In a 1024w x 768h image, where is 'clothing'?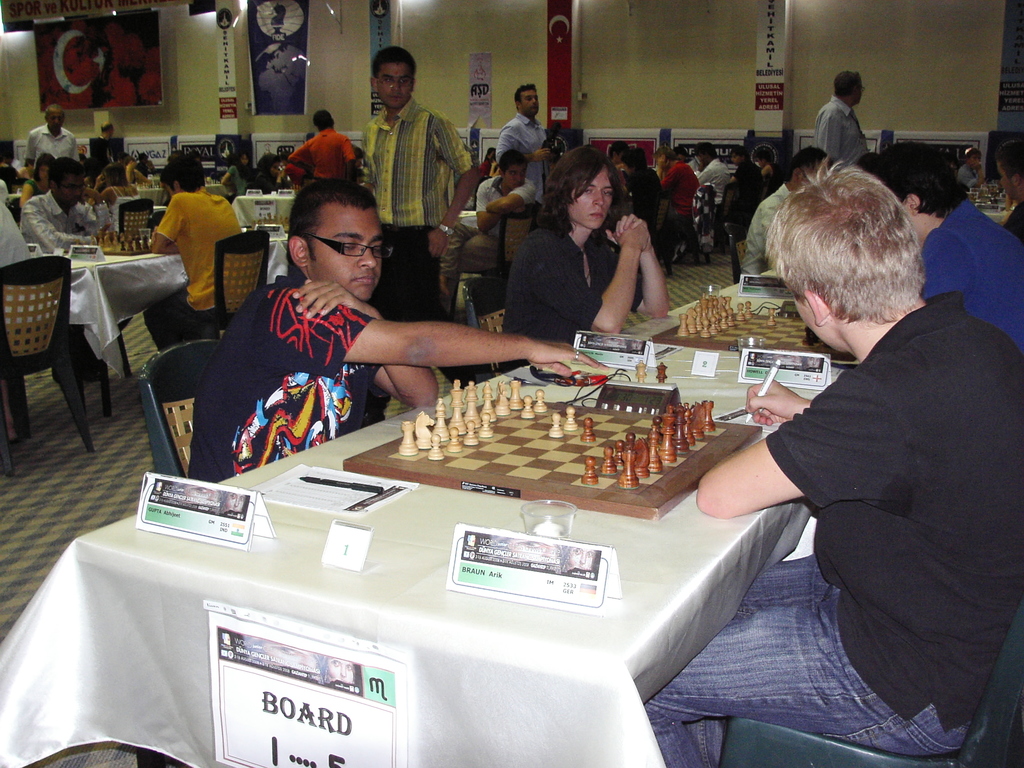
l=673, t=290, r=1023, b=765.
